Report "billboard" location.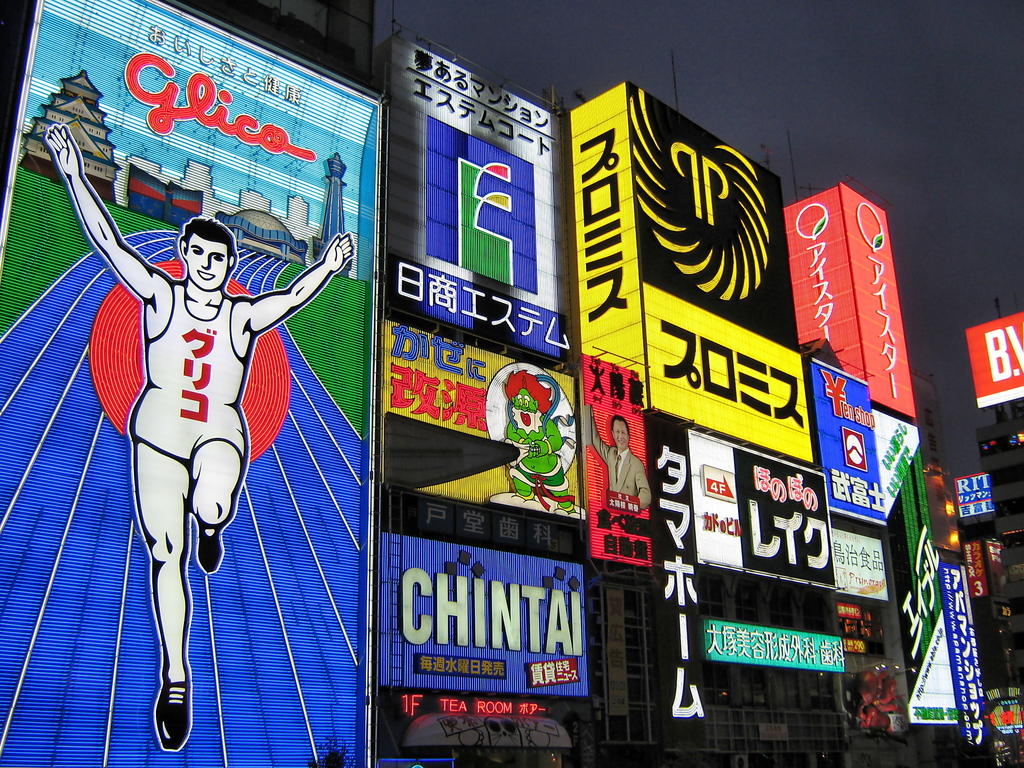
Report: 924,471,954,544.
